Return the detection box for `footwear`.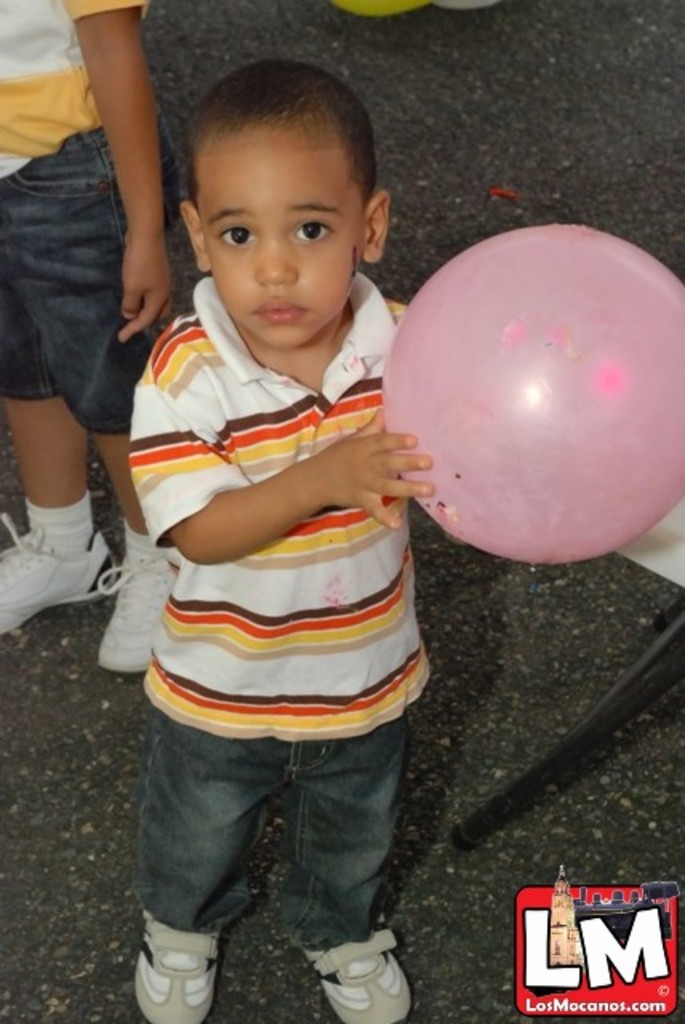
(94, 549, 186, 672).
